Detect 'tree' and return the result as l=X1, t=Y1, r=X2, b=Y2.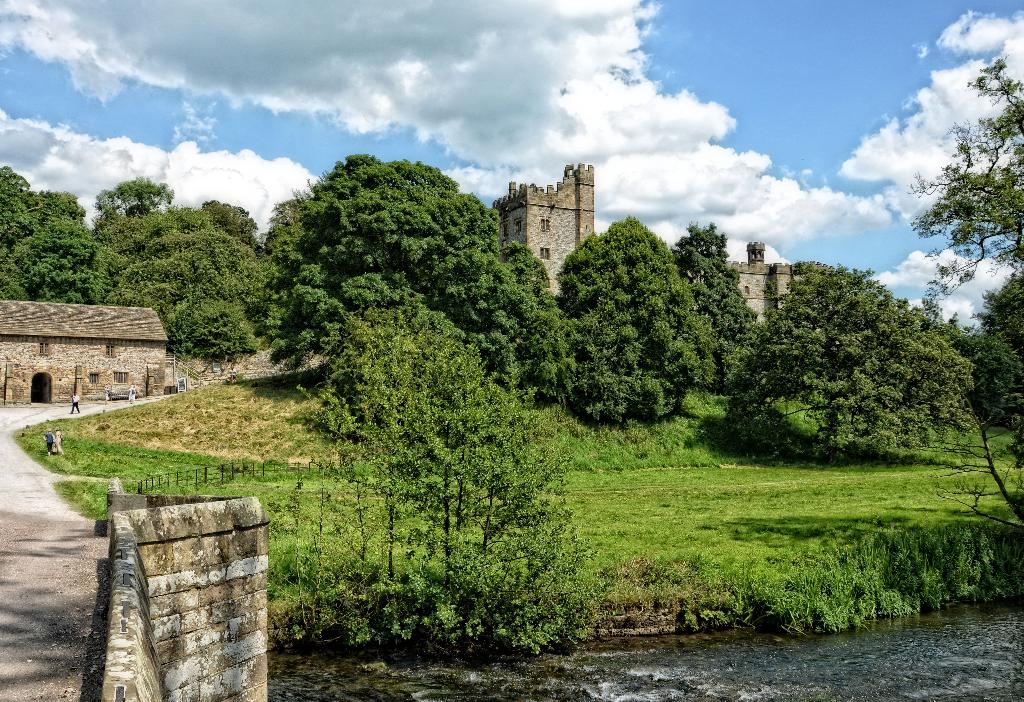
l=556, t=217, r=717, b=423.
